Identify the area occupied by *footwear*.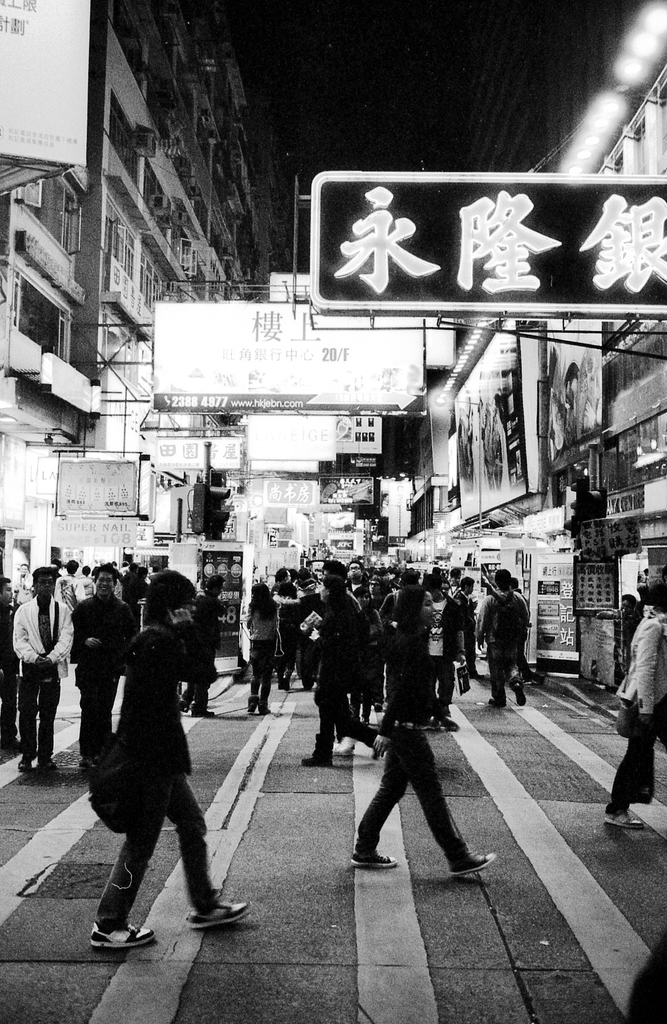
Area: <region>23, 760, 35, 774</region>.
